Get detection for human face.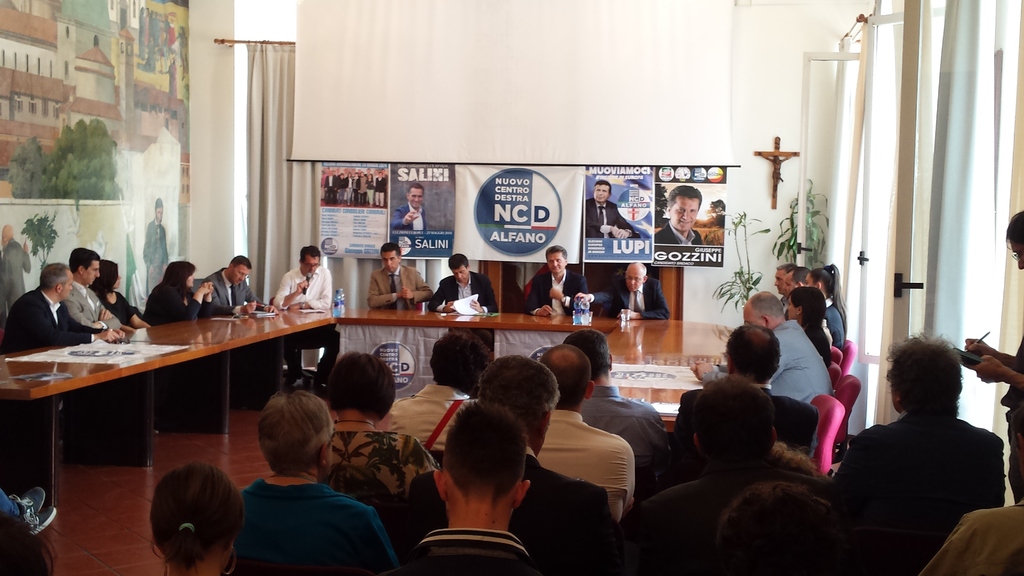
Detection: BBox(546, 254, 563, 276).
